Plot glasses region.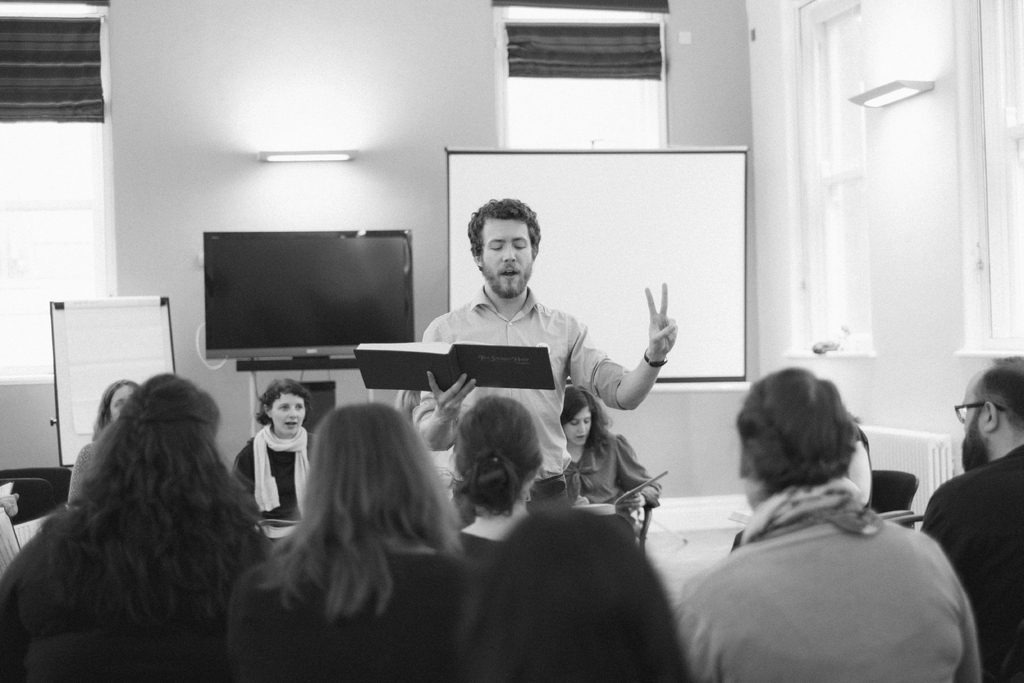
Plotted at (955,403,1016,425).
